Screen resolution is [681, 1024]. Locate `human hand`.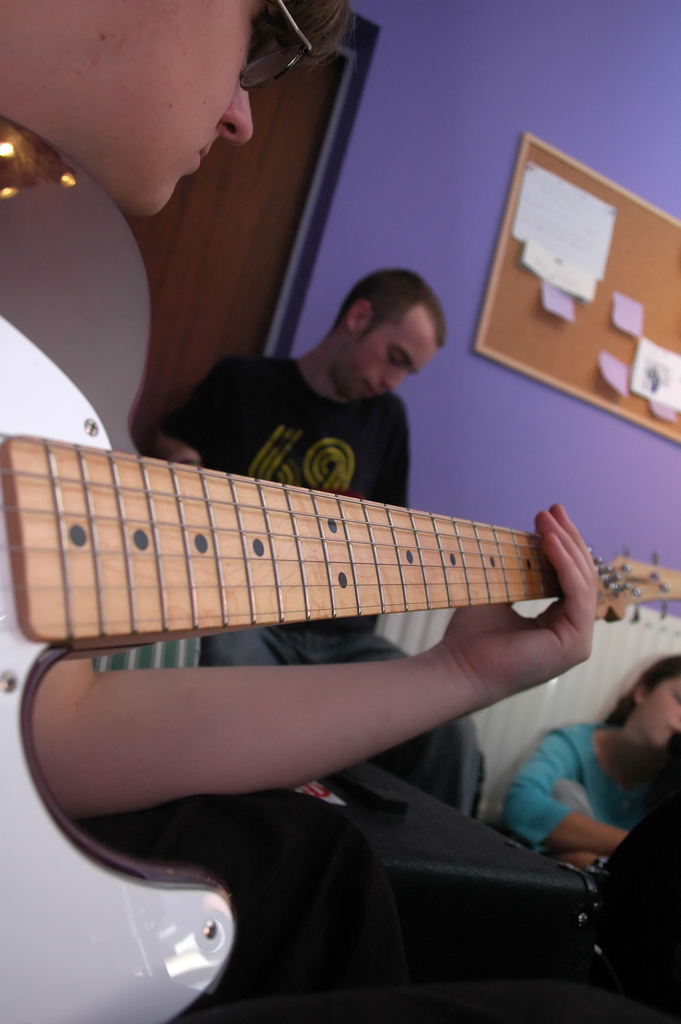
l=512, t=483, r=618, b=689.
